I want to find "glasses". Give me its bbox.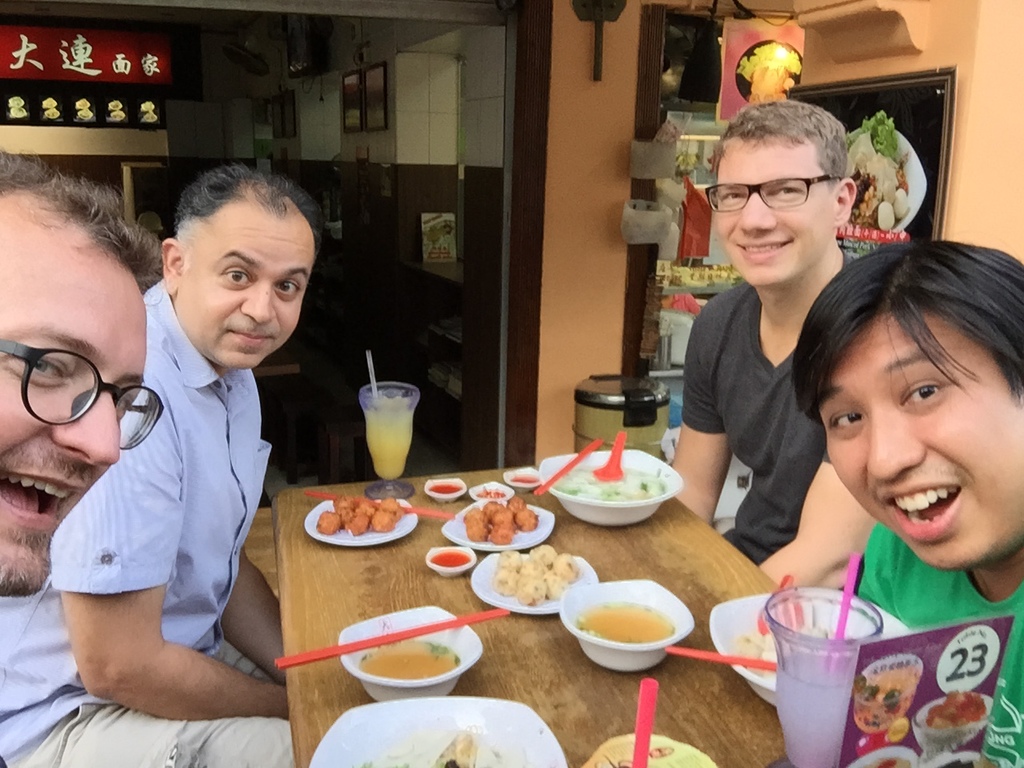
722,162,862,214.
